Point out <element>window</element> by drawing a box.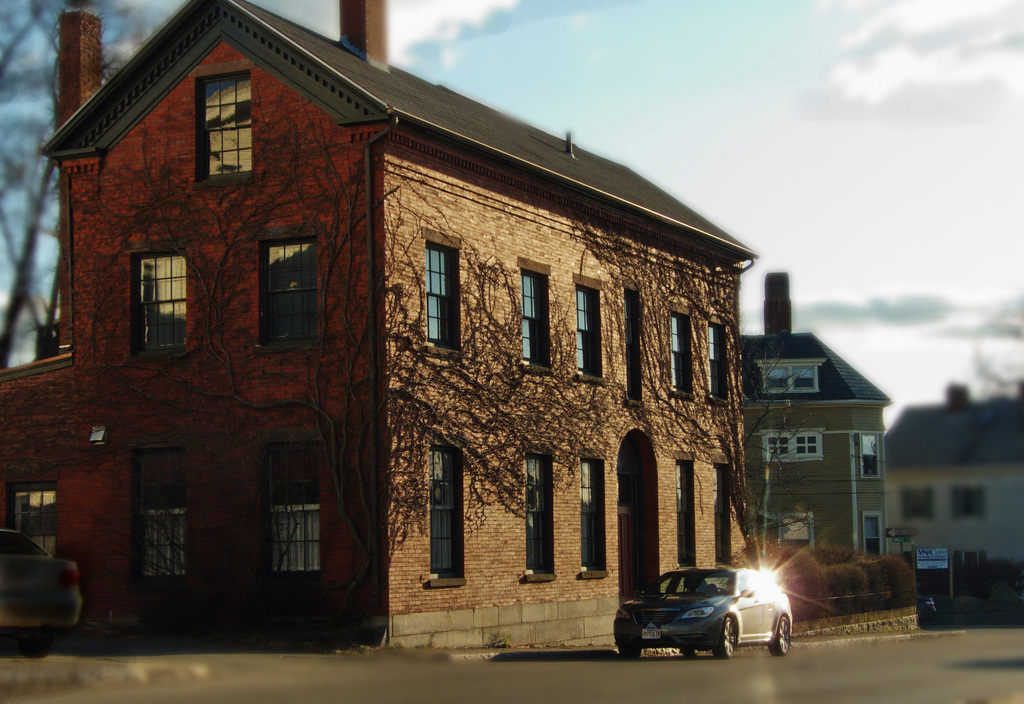
region(514, 446, 554, 589).
